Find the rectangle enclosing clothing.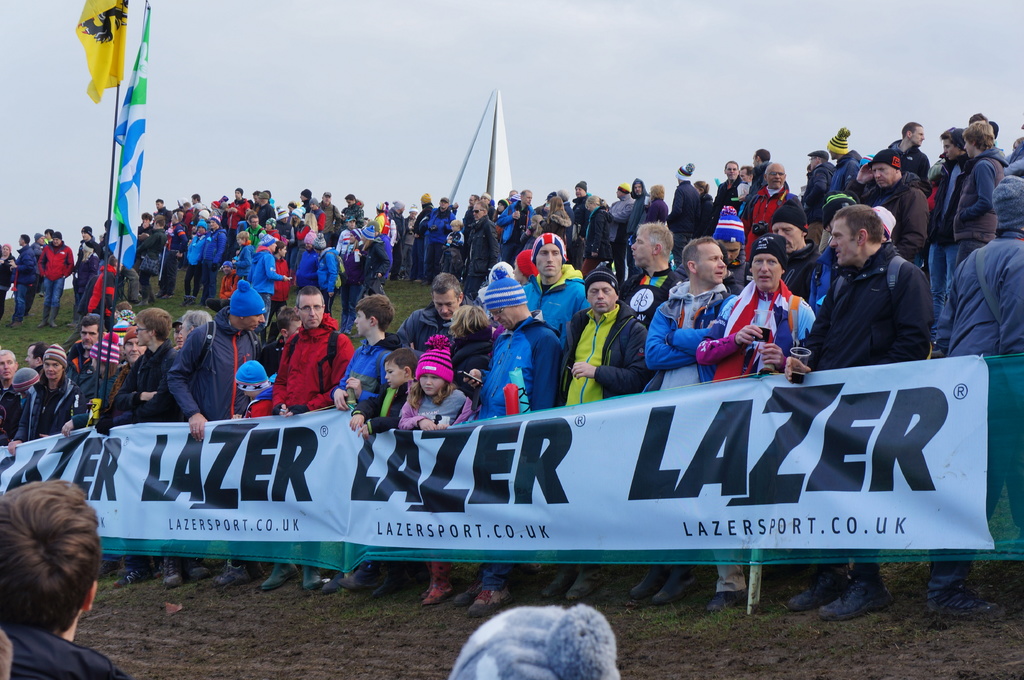
(left=71, top=358, right=122, bottom=424).
